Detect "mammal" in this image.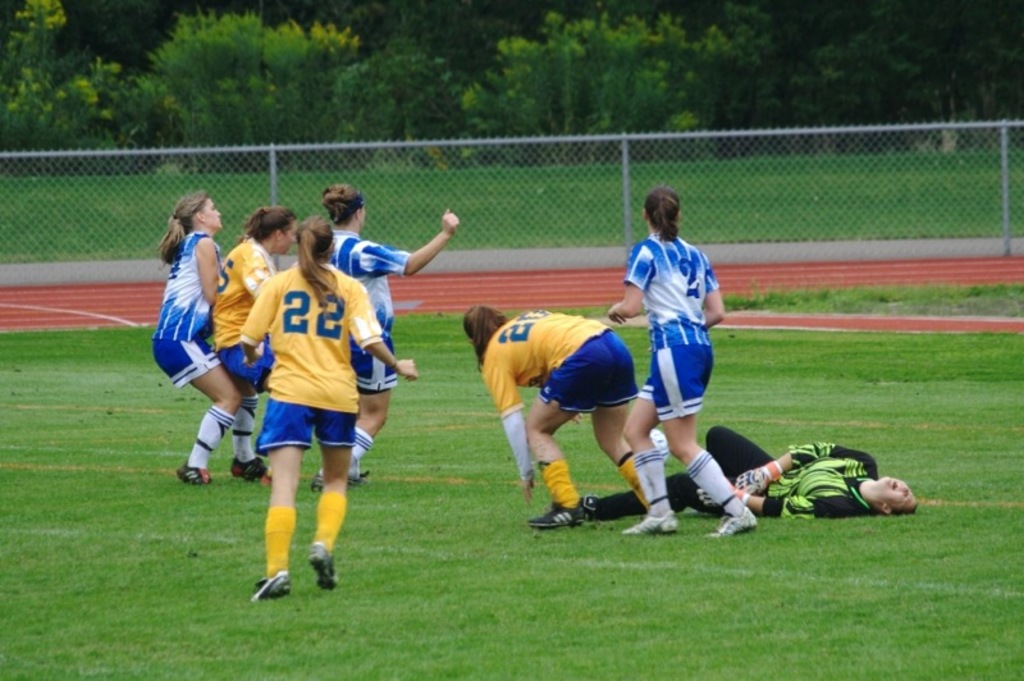
Detection: bbox(462, 301, 659, 524).
